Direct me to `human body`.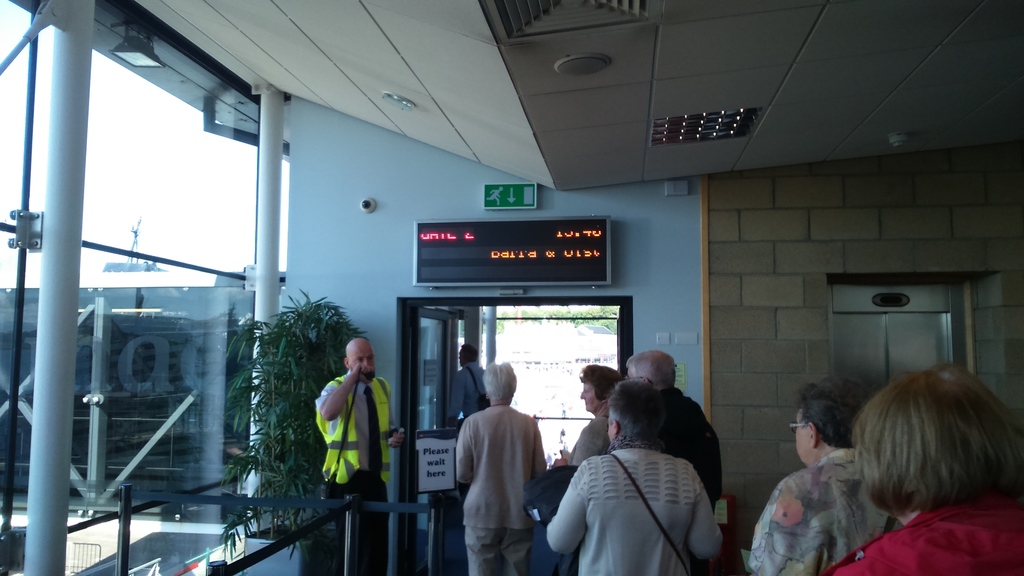
Direction: left=546, top=377, right=717, bottom=575.
